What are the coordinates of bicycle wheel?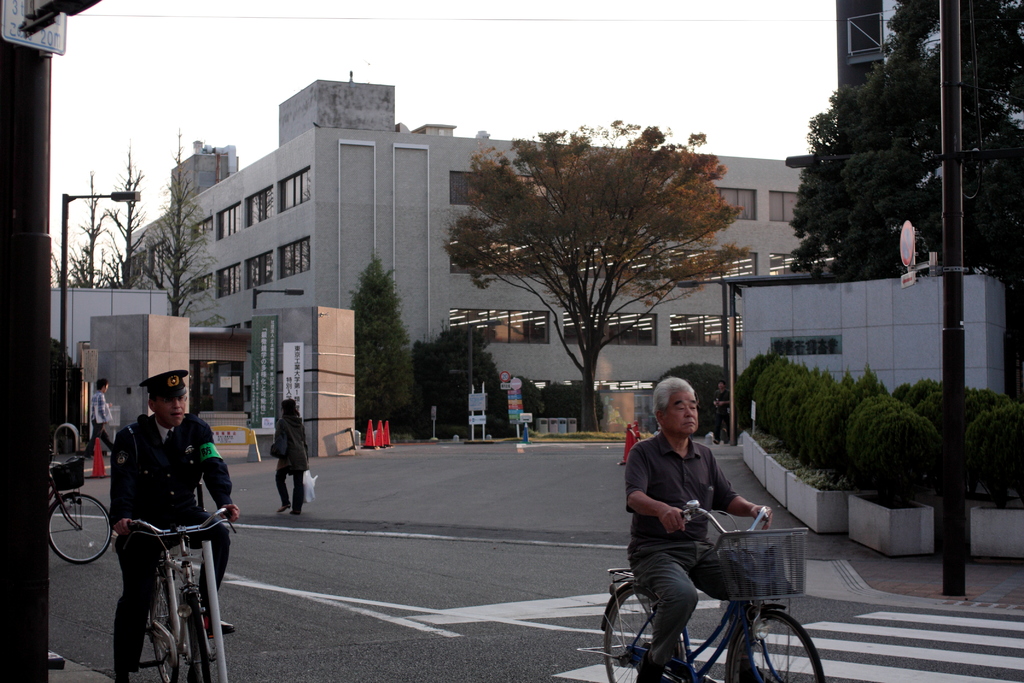
(600,589,675,682).
